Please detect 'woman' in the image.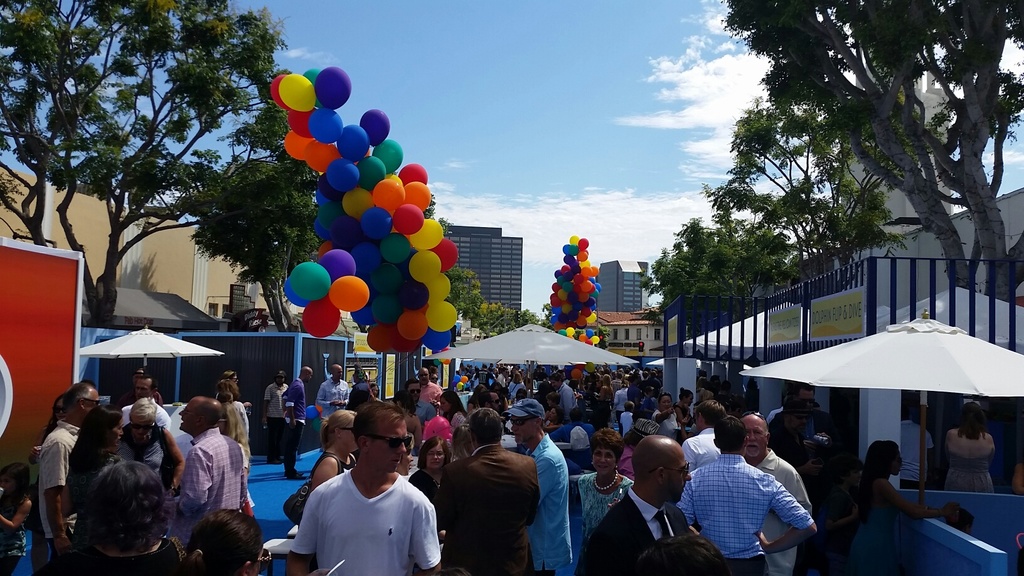
locate(945, 404, 998, 486).
